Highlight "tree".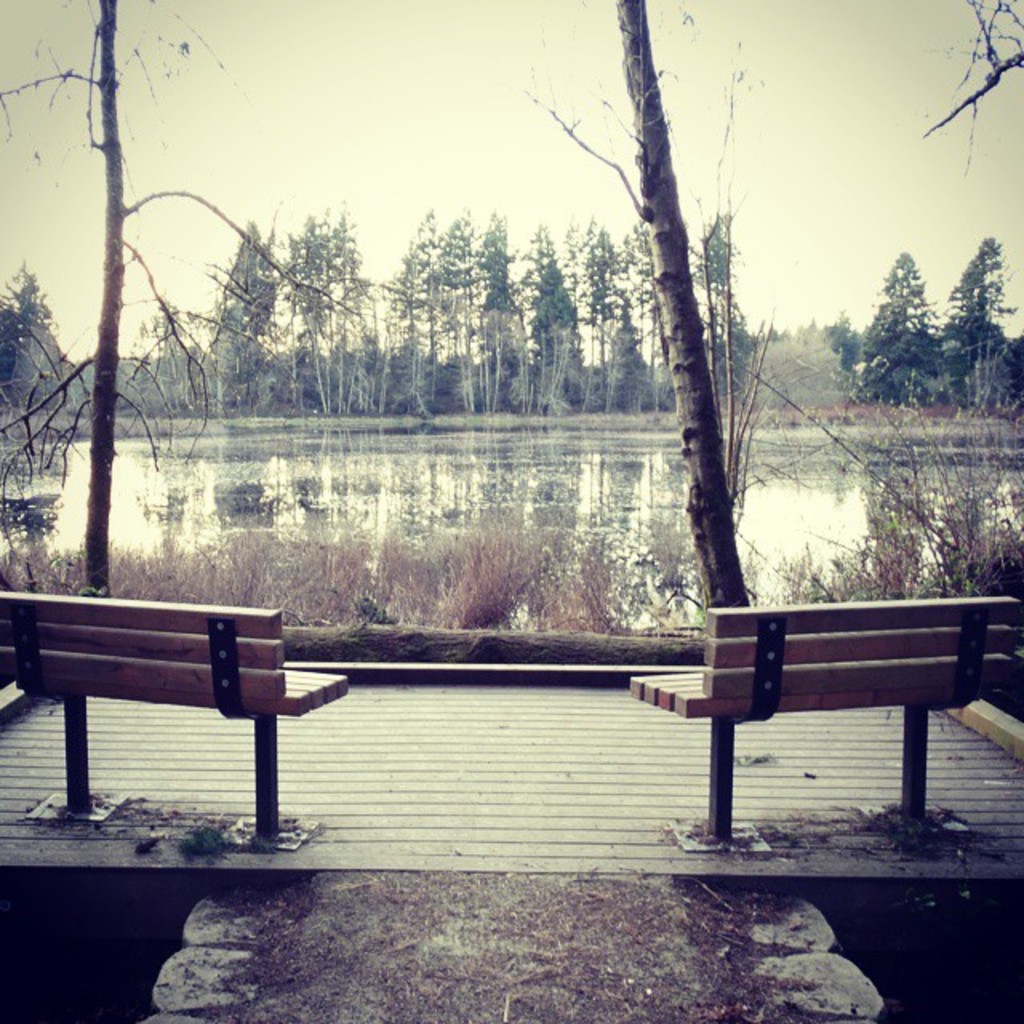
Highlighted region: select_region(922, 14, 1022, 134).
